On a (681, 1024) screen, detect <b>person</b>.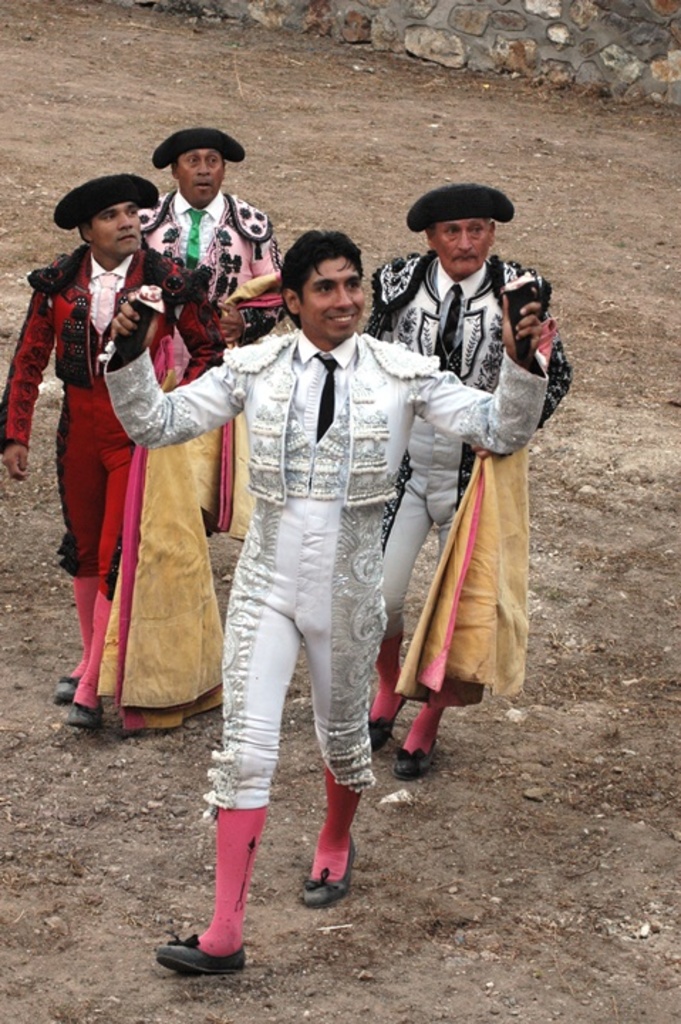
97,223,549,976.
